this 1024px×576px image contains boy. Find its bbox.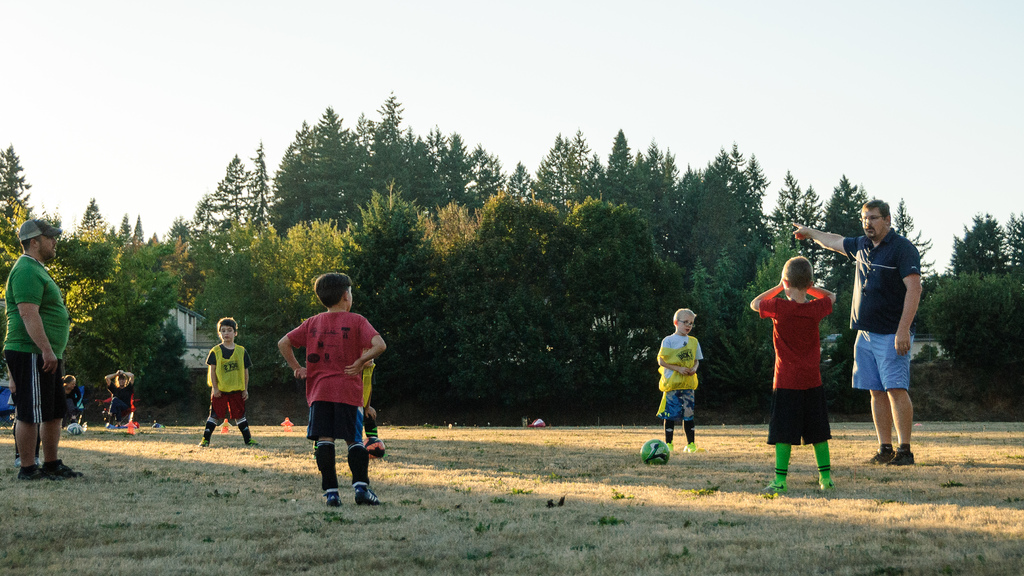
Rect(200, 314, 254, 445).
